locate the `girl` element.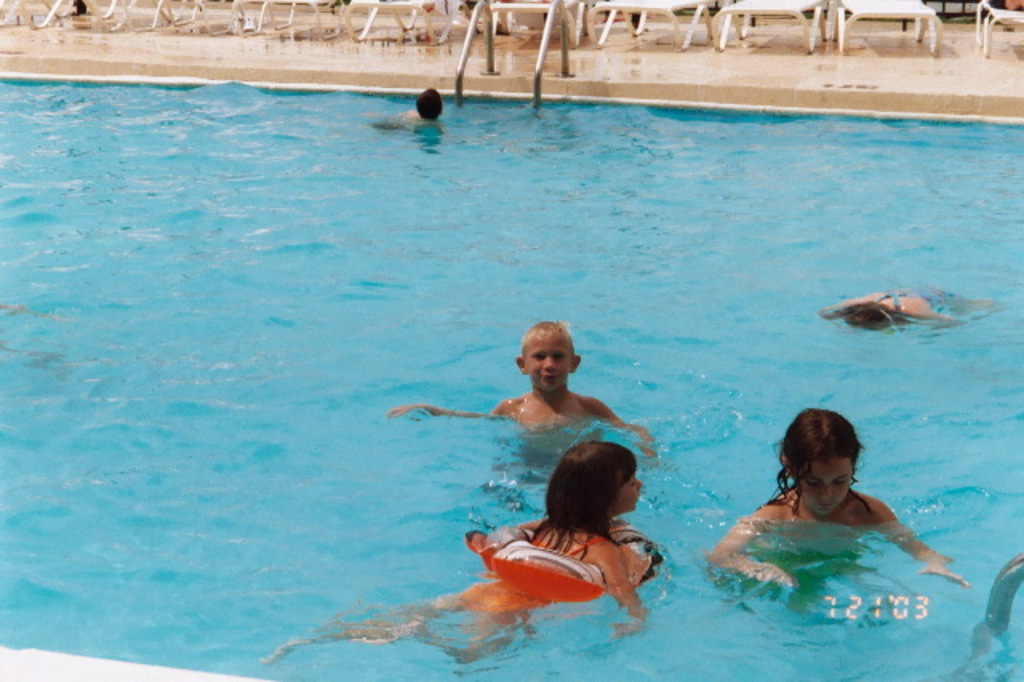
Element bbox: 262, 434, 653, 668.
